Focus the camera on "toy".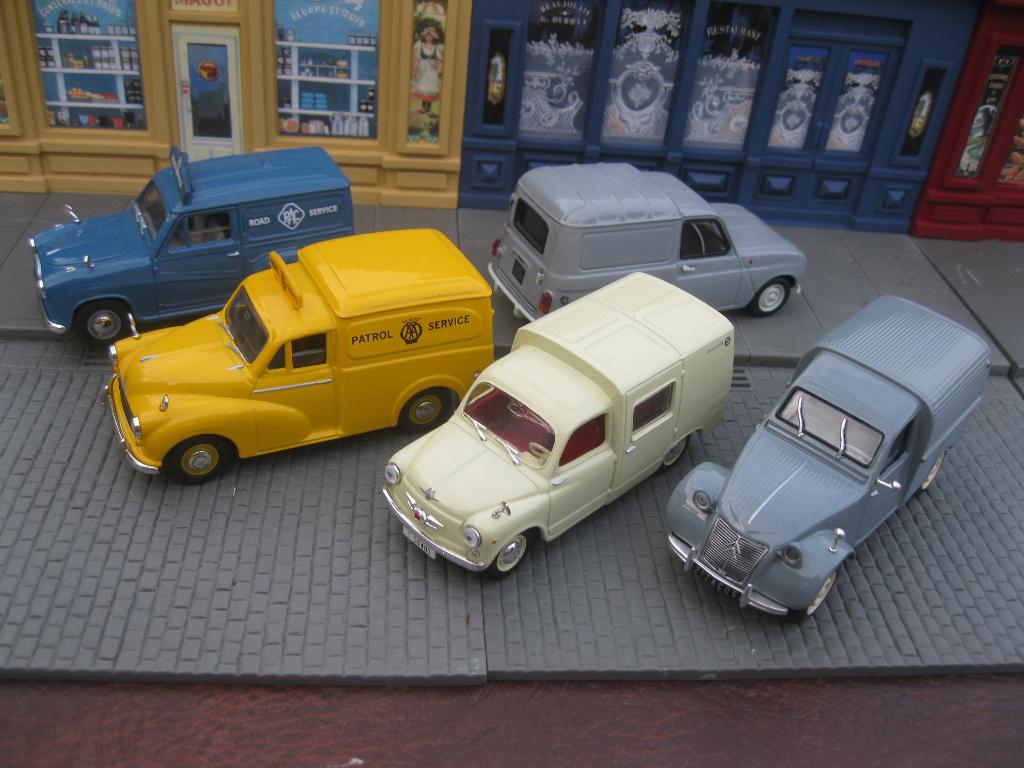
Focus region: x1=460, y1=0, x2=982, y2=233.
